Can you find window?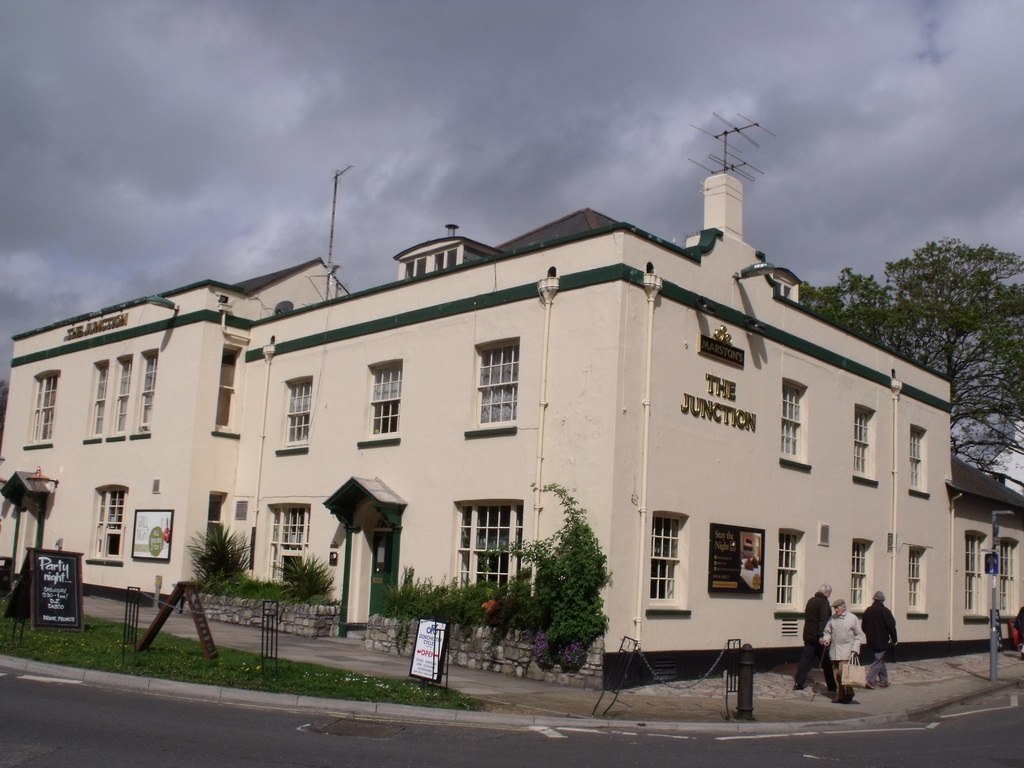
Yes, bounding box: (136,356,159,430).
